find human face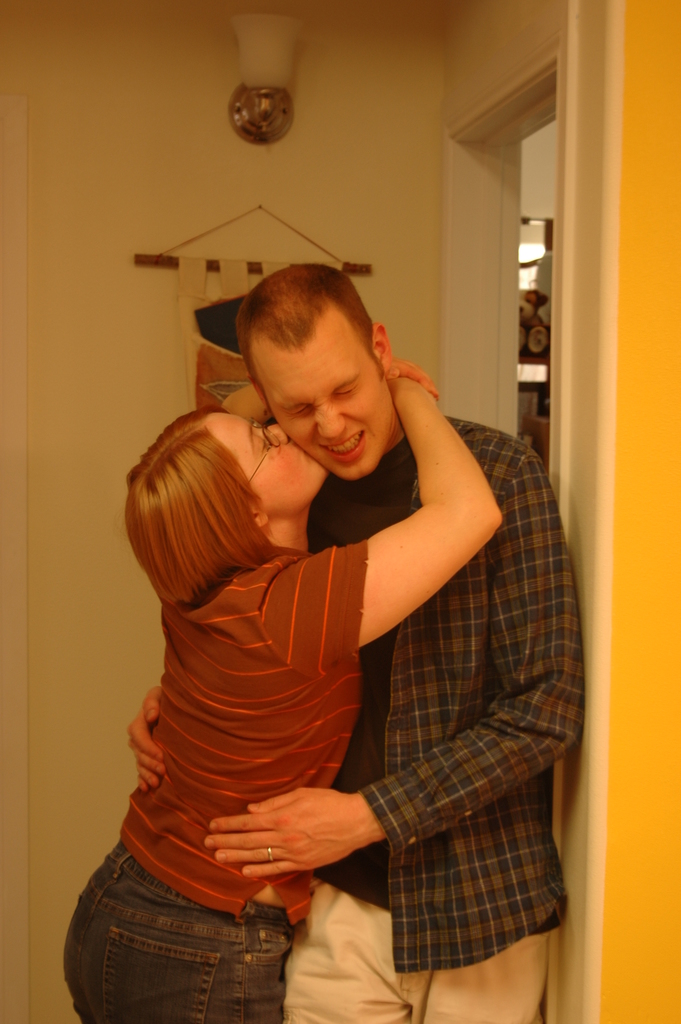
201,413,327,511
